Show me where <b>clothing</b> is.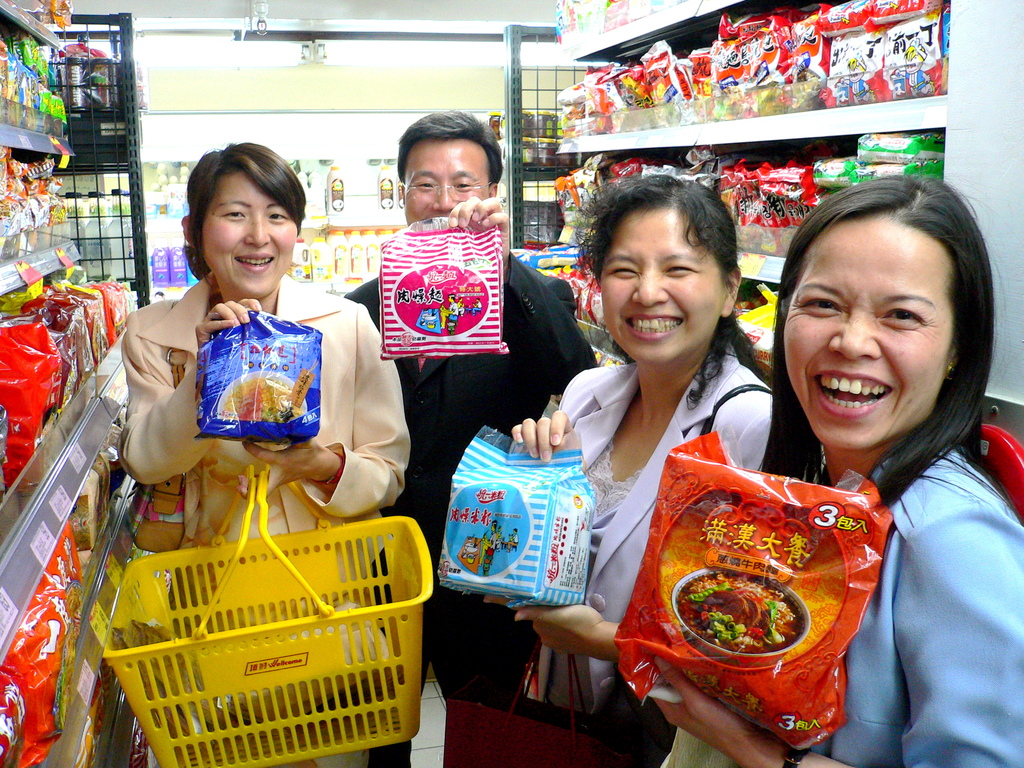
<b>clothing</b> is at x1=342 y1=250 x2=602 y2=703.
